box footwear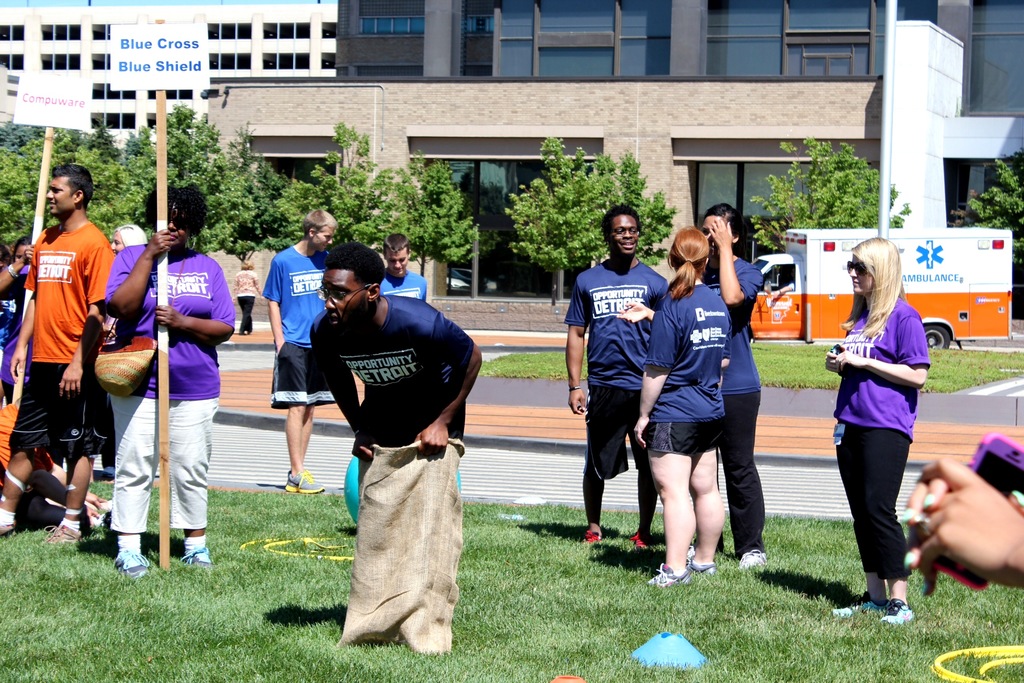
<box>286,472,328,498</box>
